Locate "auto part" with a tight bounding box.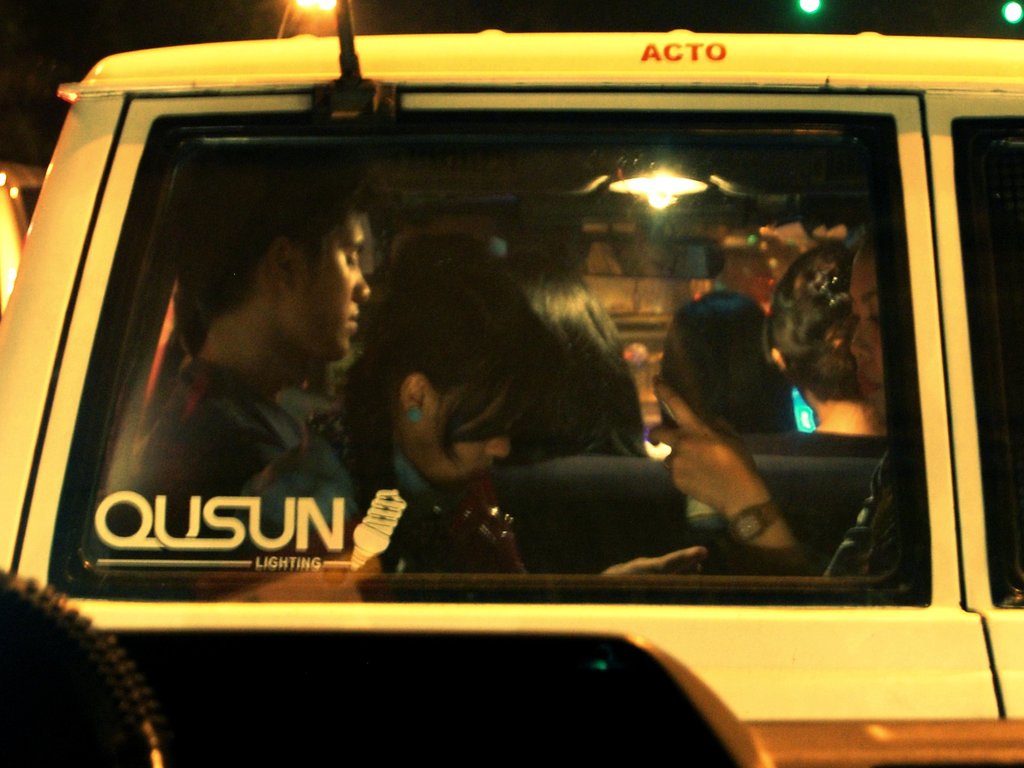
box=[947, 115, 1023, 617].
